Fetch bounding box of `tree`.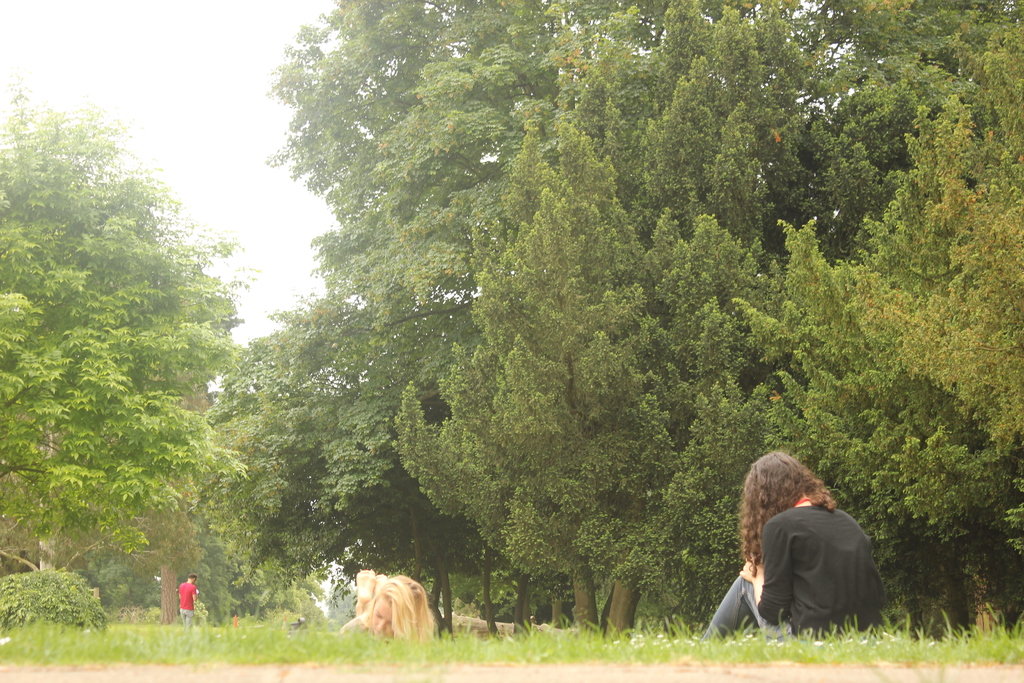
Bbox: l=0, t=69, r=262, b=593.
